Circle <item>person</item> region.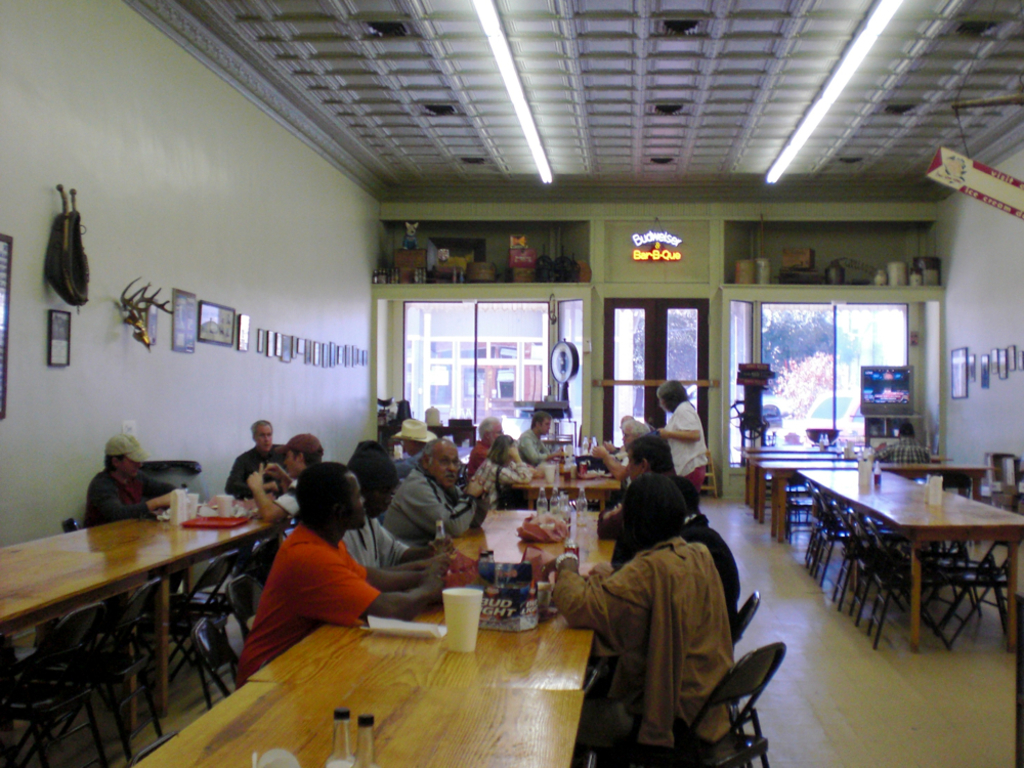
Region: (x1=556, y1=498, x2=740, y2=746).
